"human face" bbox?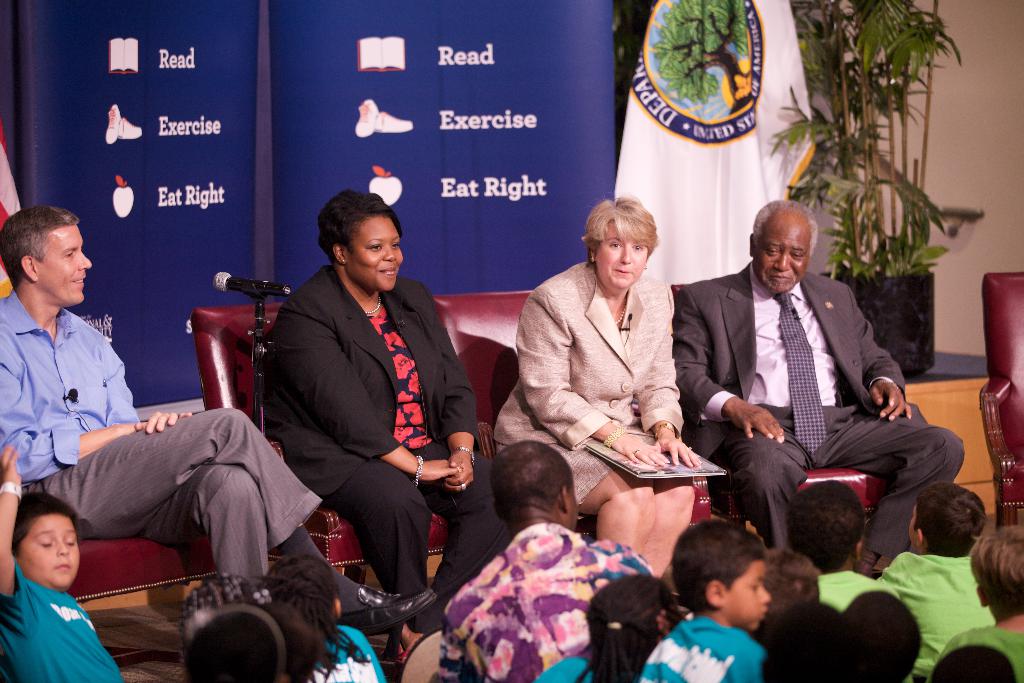
(723,562,778,630)
